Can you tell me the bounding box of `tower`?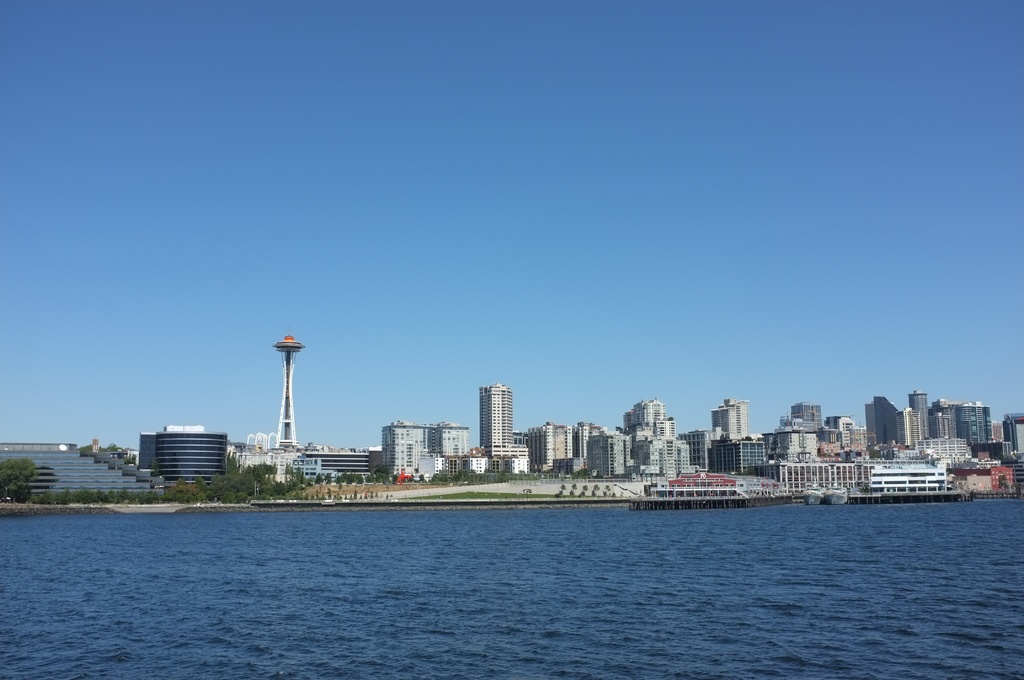
bbox(698, 403, 765, 471).
